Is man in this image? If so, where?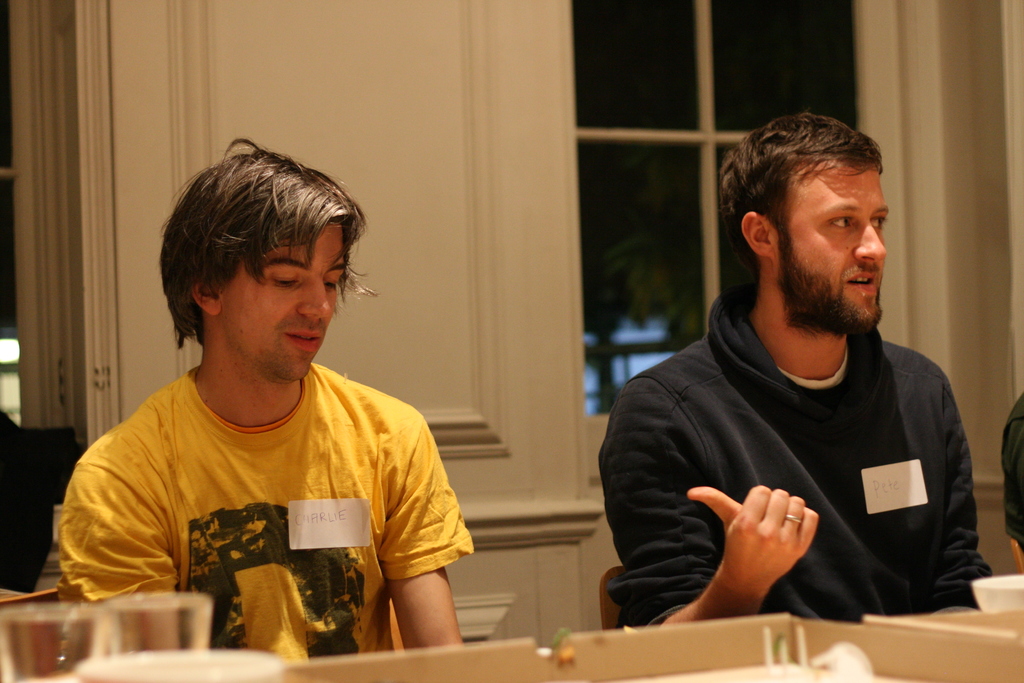
Yes, at region(613, 108, 1020, 643).
